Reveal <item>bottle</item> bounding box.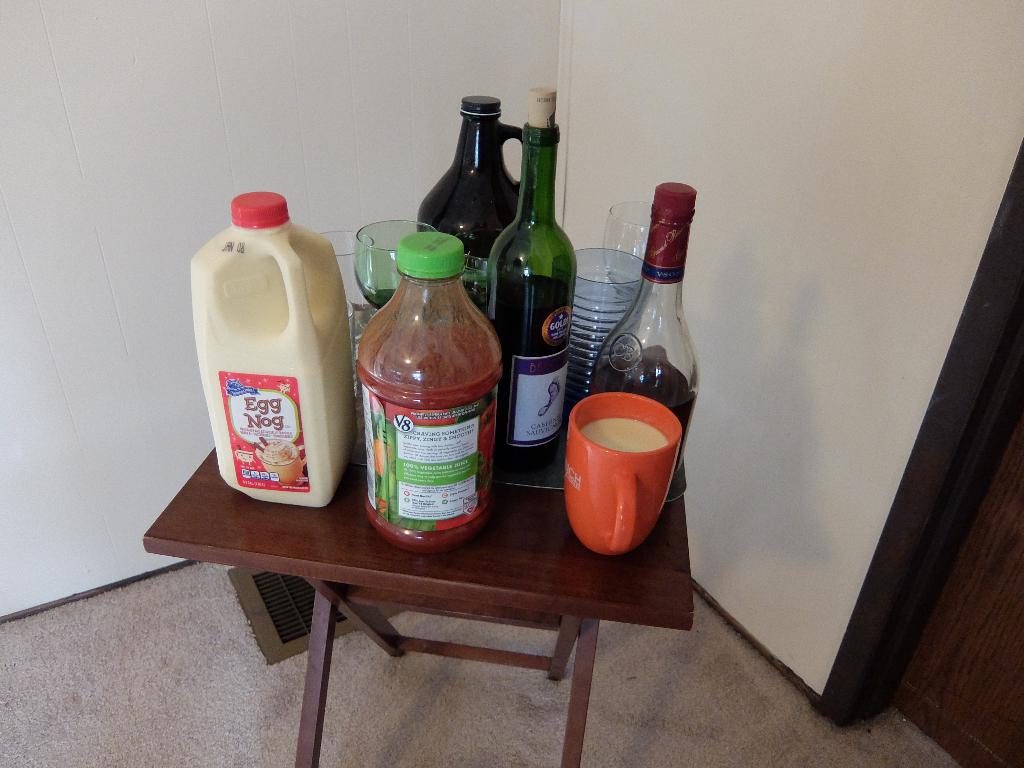
Revealed: [585,180,698,499].
